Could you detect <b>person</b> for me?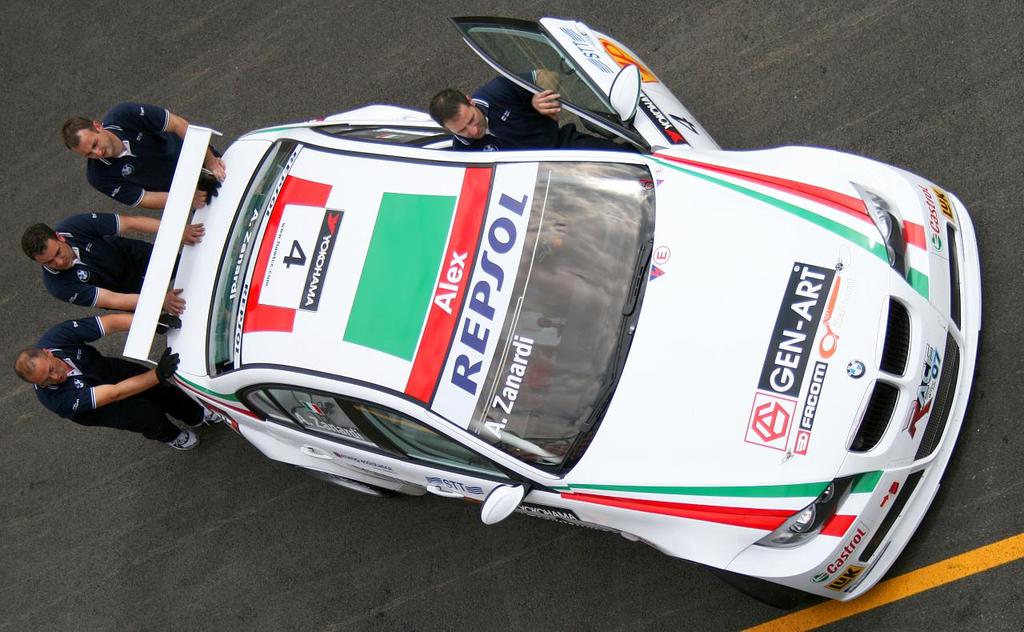
Detection result: l=60, t=102, r=222, b=208.
